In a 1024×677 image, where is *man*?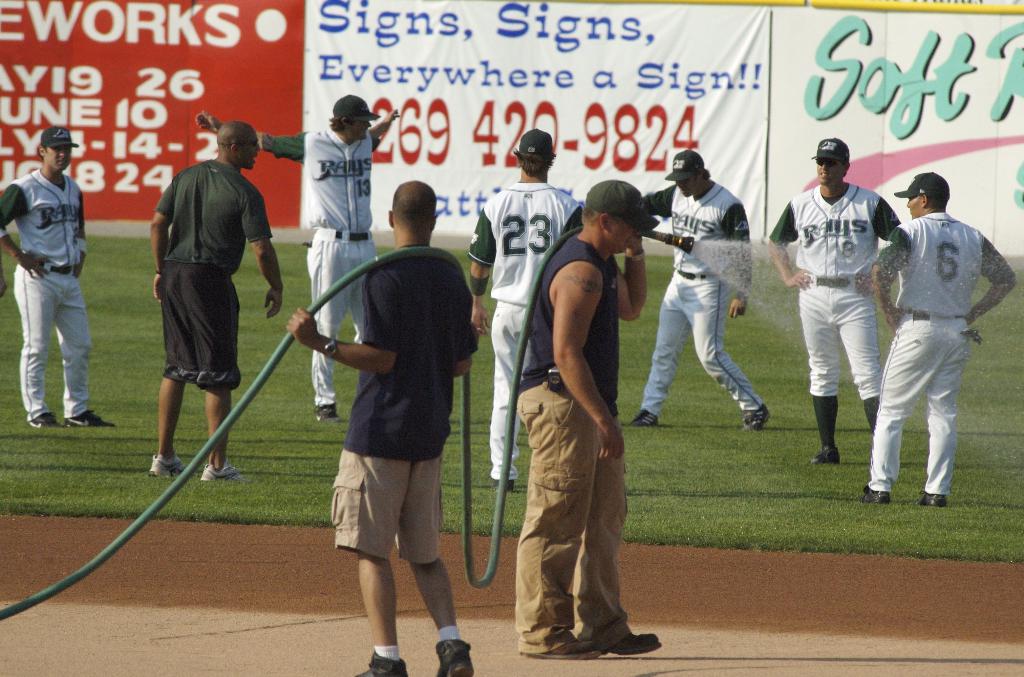
769 134 902 466.
